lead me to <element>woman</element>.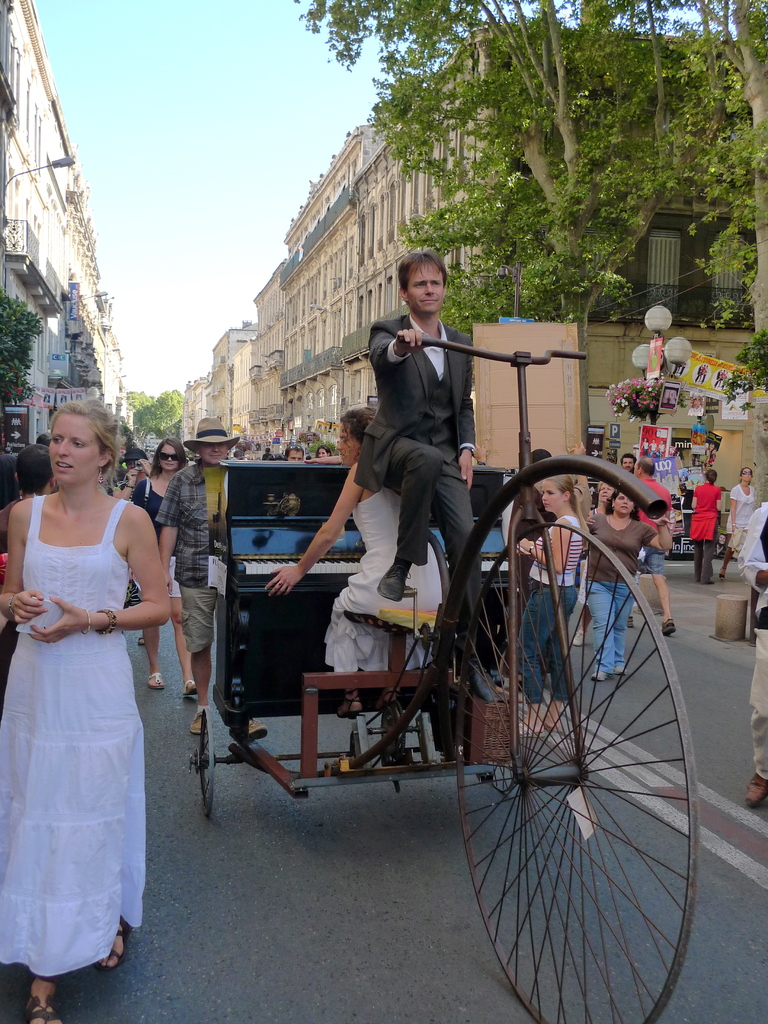
Lead to 688/396/702/416.
